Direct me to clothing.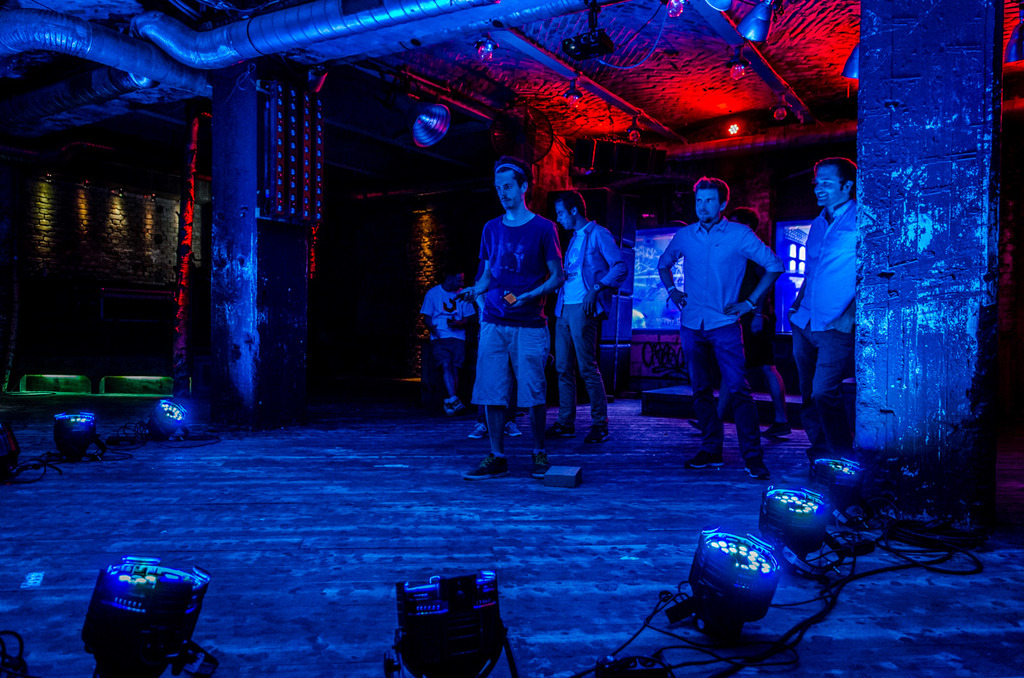
Direction: bbox=(804, 127, 892, 459).
